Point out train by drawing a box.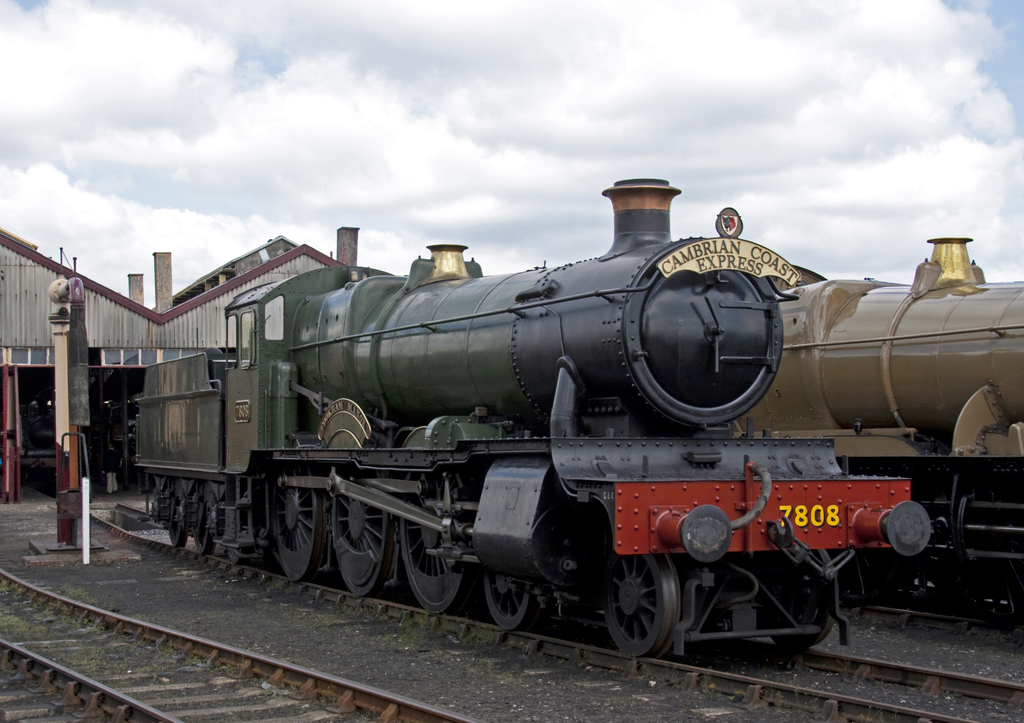
(x1=728, y1=226, x2=1023, y2=626).
